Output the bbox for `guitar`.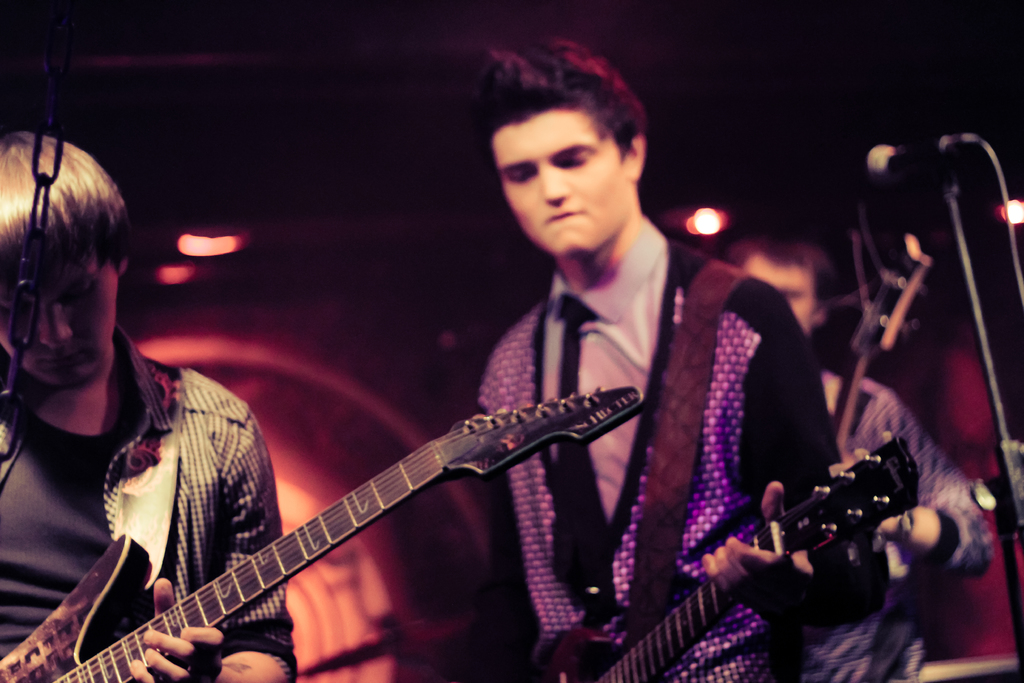
(left=775, top=224, right=939, bottom=636).
